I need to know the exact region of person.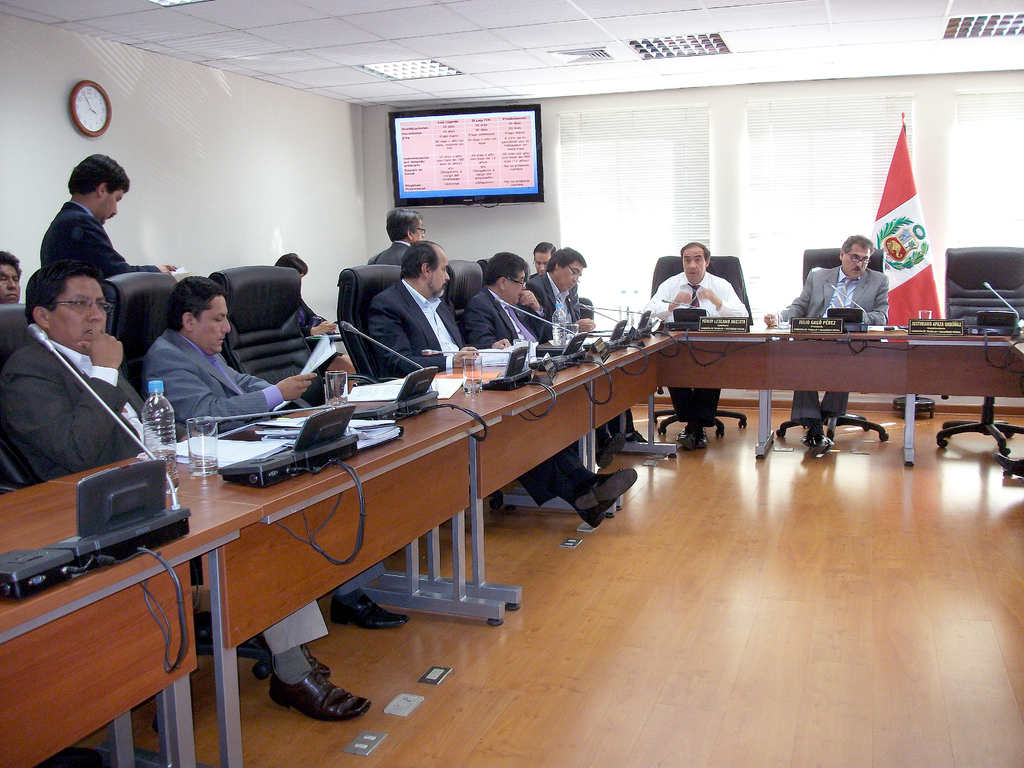
Region: x1=465 y1=249 x2=617 y2=466.
